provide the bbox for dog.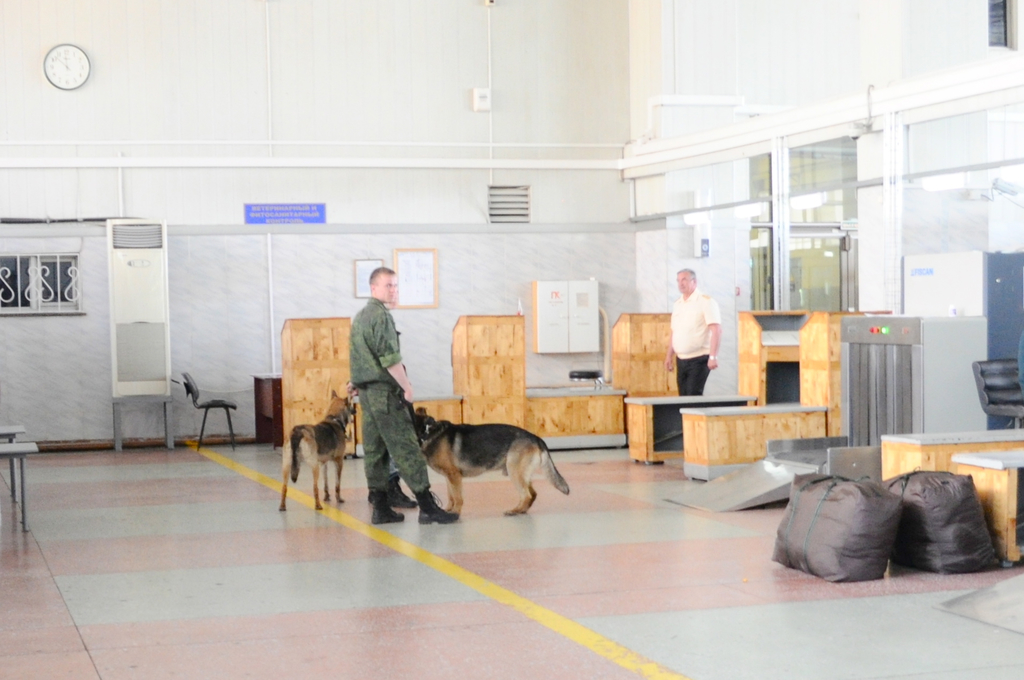
x1=278 y1=389 x2=358 y2=512.
